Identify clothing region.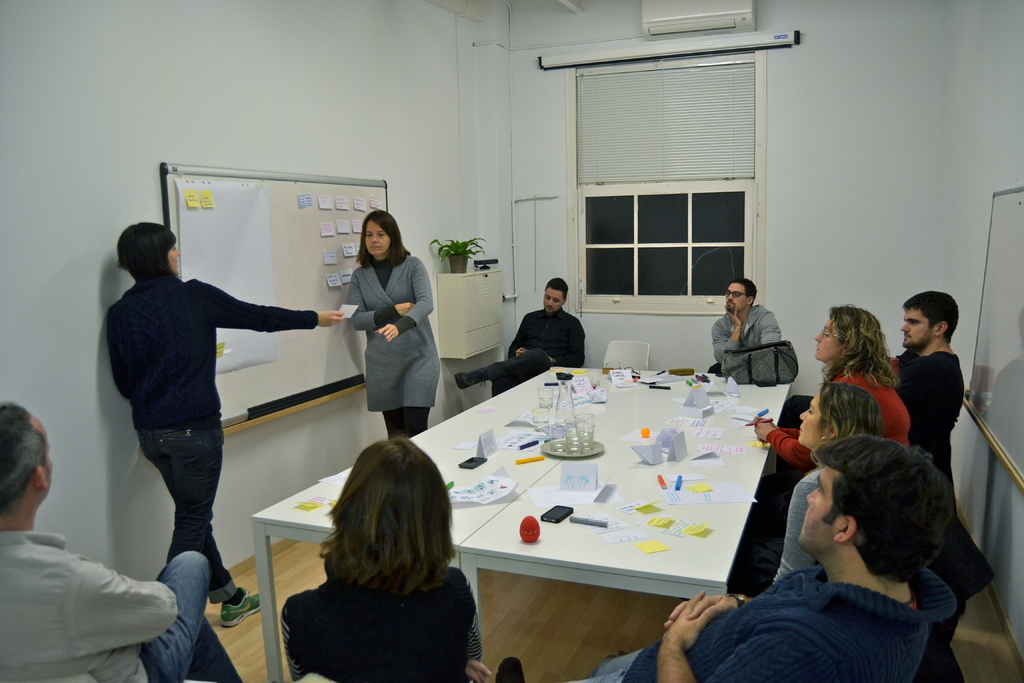
Region: crop(762, 357, 919, 465).
